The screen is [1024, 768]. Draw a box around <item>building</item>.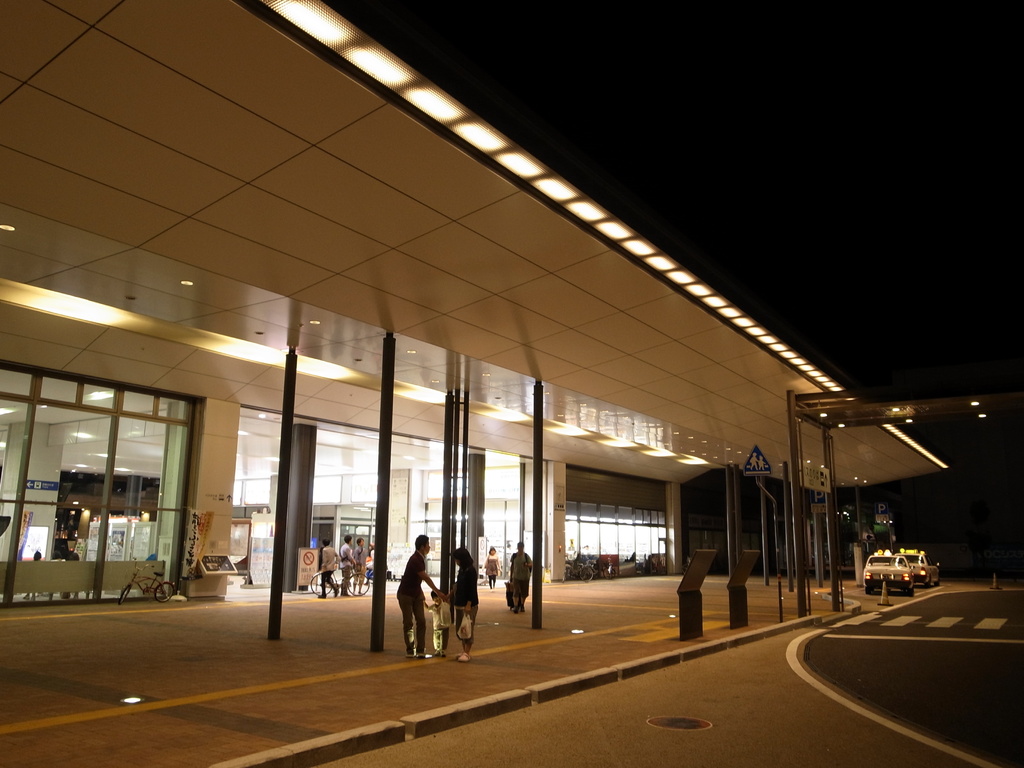
<region>0, 0, 956, 680</region>.
